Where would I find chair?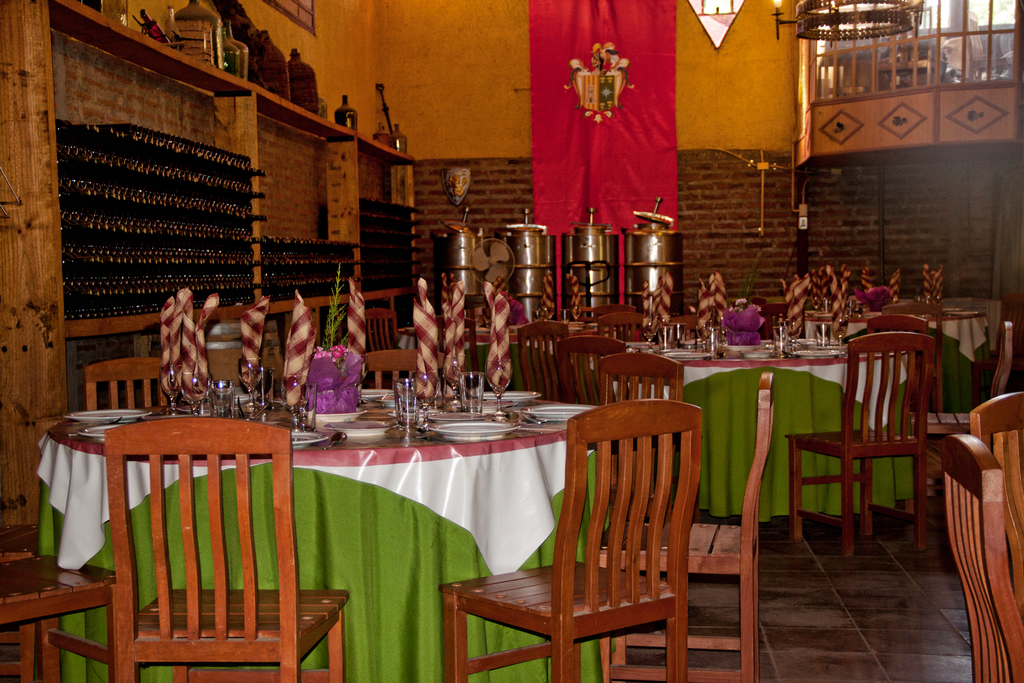
At {"x1": 514, "y1": 317, "x2": 573, "y2": 401}.
